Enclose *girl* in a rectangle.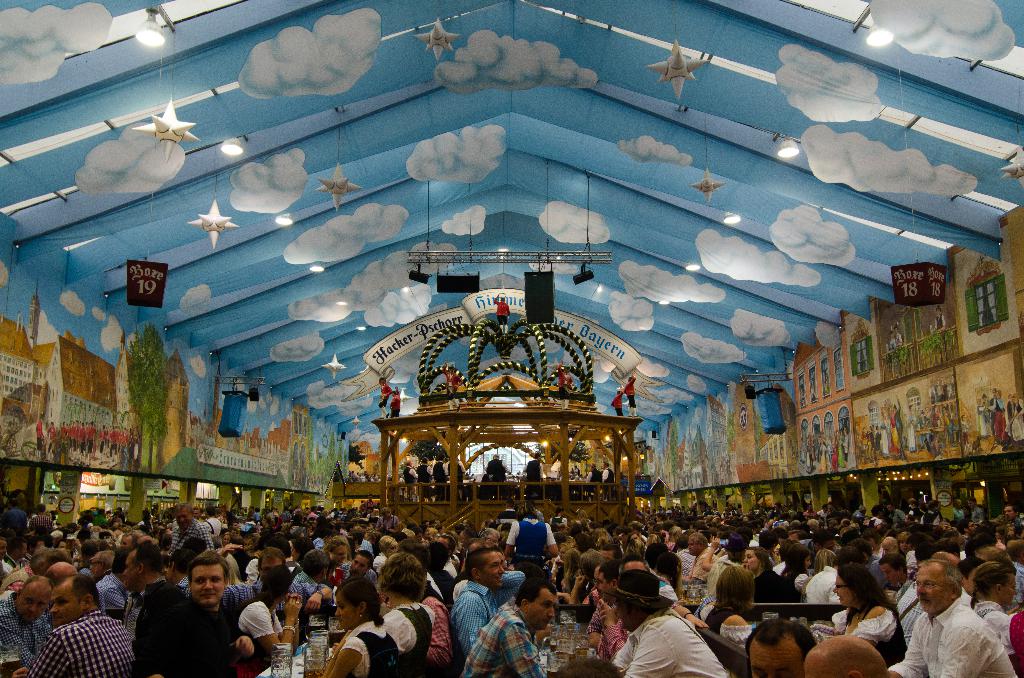
box=[833, 565, 908, 668].
